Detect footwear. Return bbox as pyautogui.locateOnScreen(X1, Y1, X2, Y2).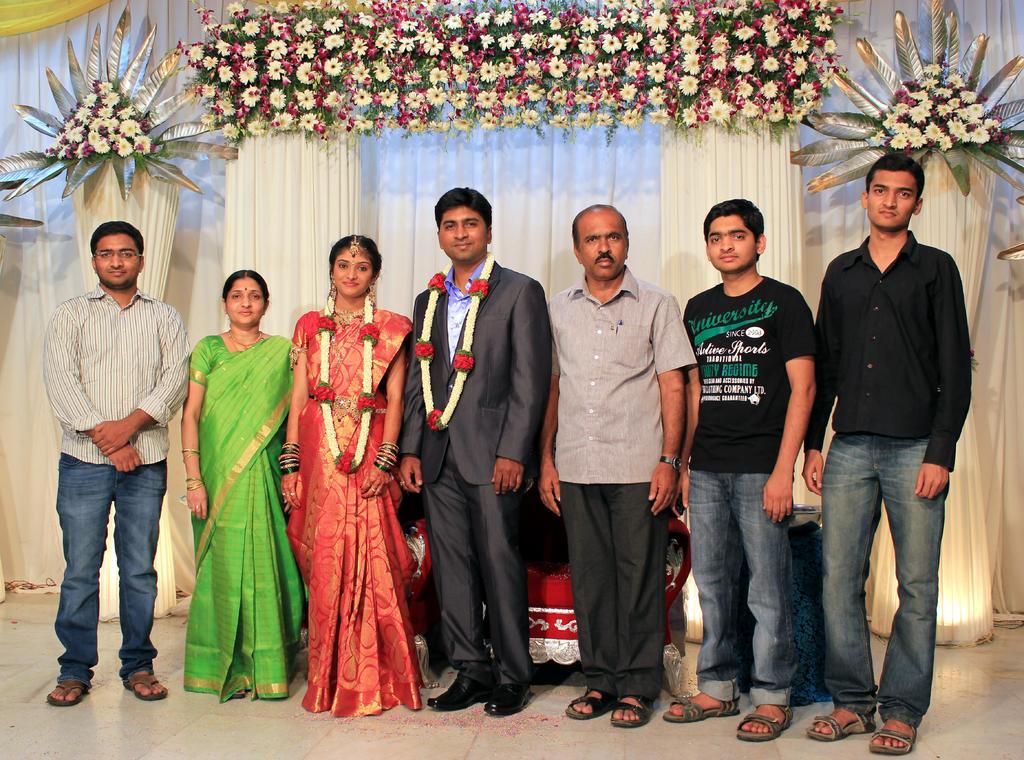
pyautogui.locateOnScreen(480, 679, 534, 716).
